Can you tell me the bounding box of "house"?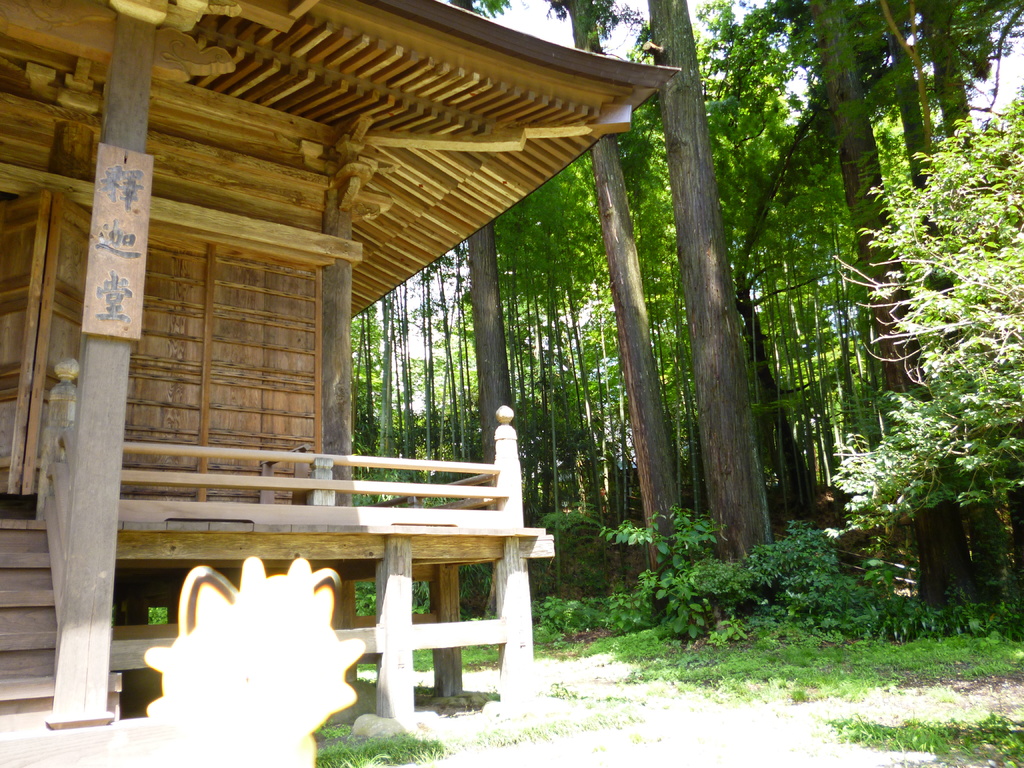
Rect(8, 0, 832, 746).
